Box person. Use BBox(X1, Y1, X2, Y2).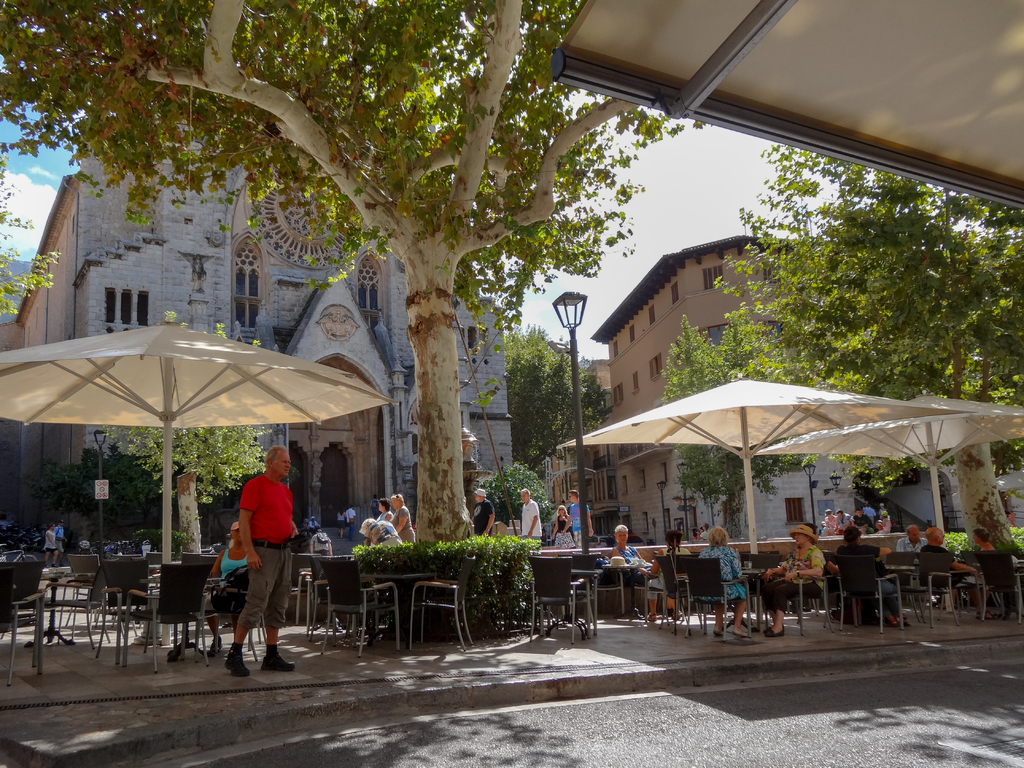
BBox(831, 528, 906, 621).
